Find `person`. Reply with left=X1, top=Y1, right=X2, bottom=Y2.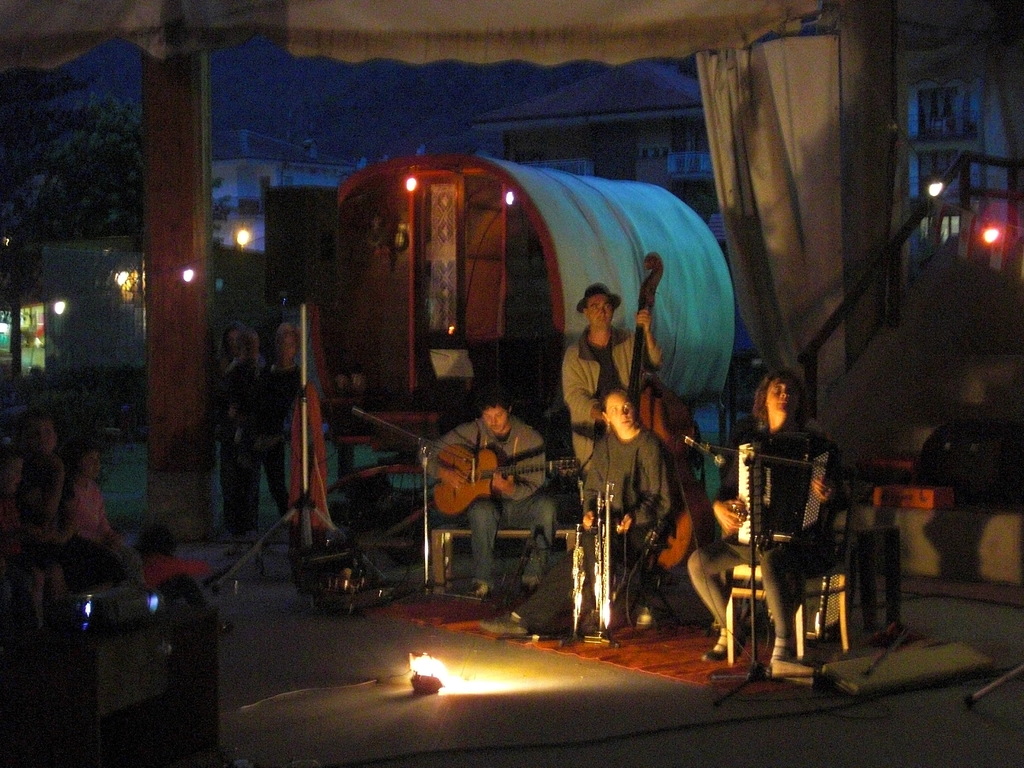
left=211, top=323, right=266, bottom=529.
